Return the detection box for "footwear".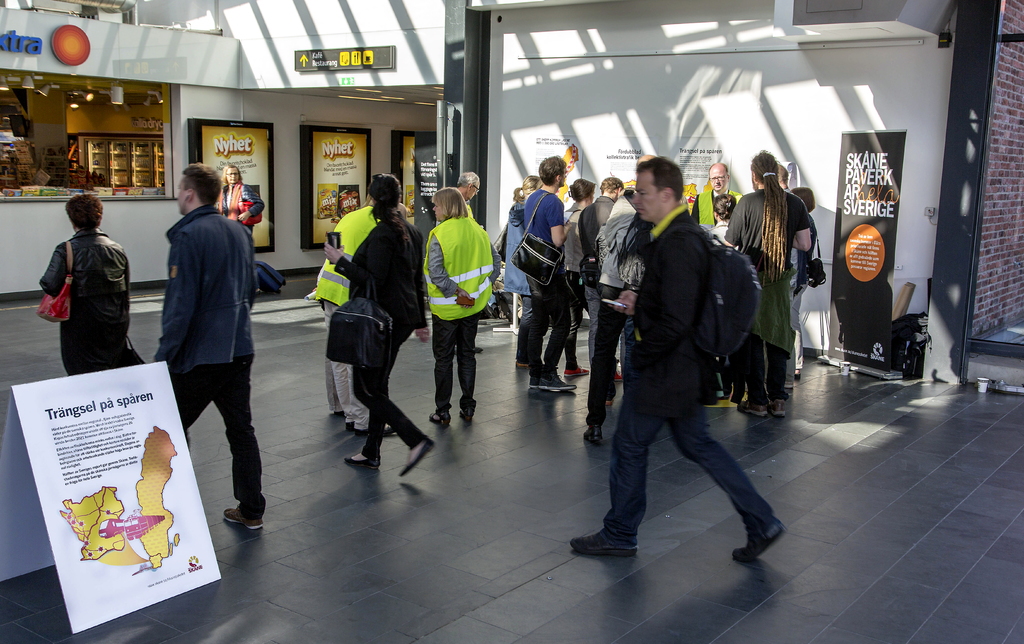
left=528, top=376, right=542, bottom=389.
